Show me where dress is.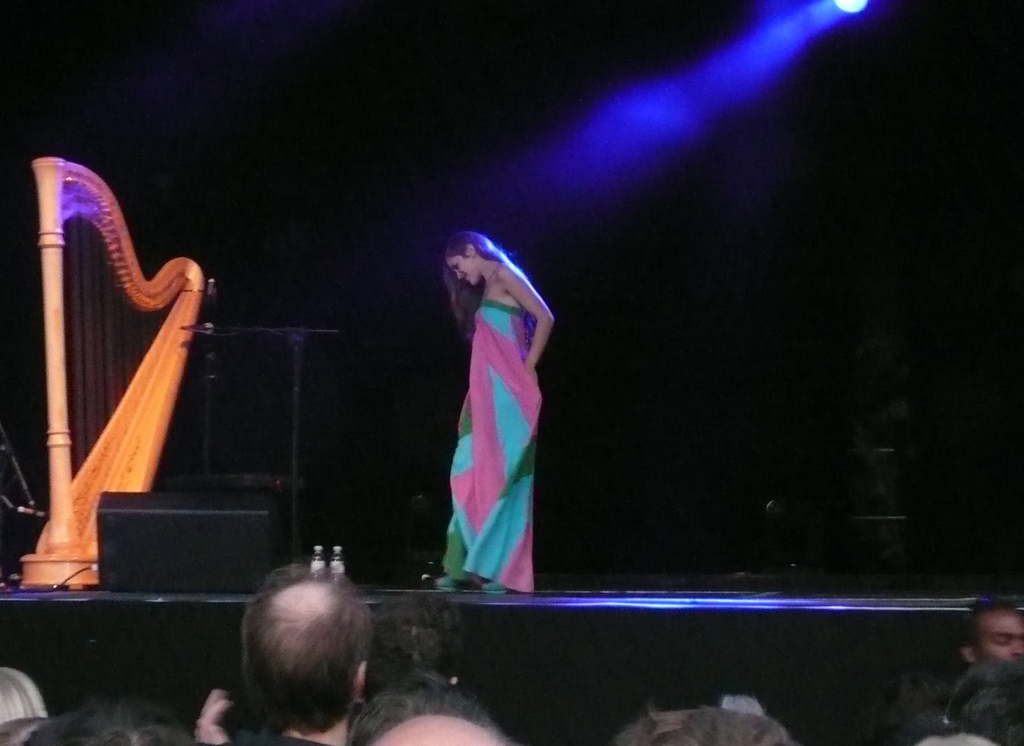
dress is at (417,278,540,598).
